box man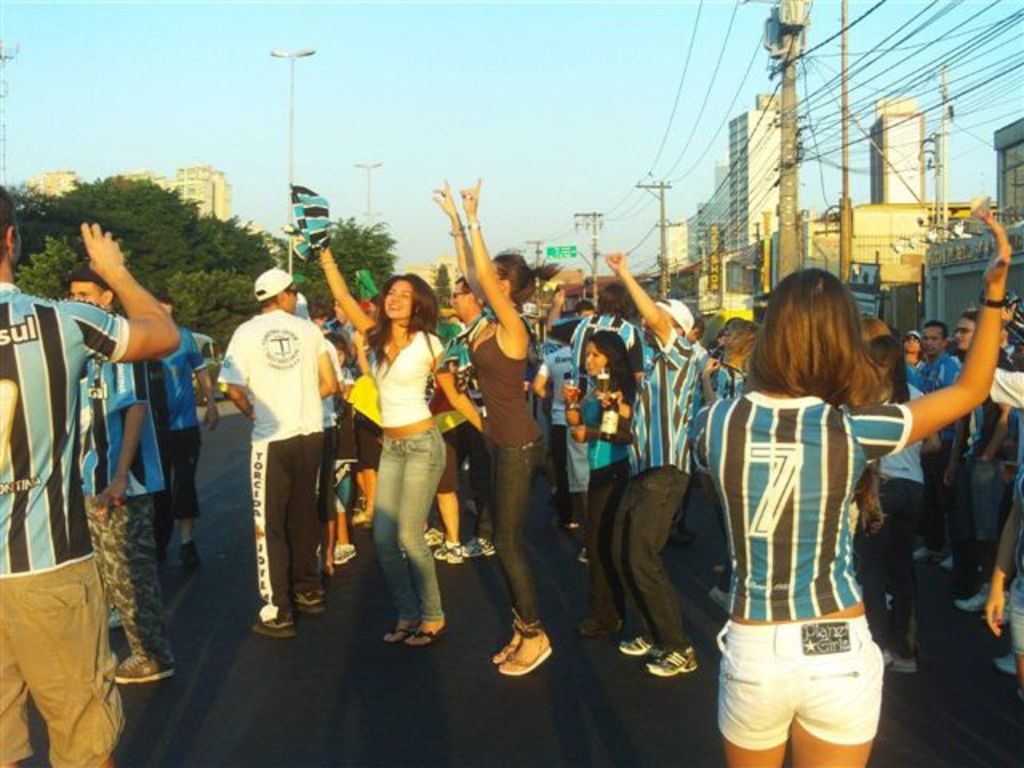
[left=0, top=179, right=179, bottom=766]
